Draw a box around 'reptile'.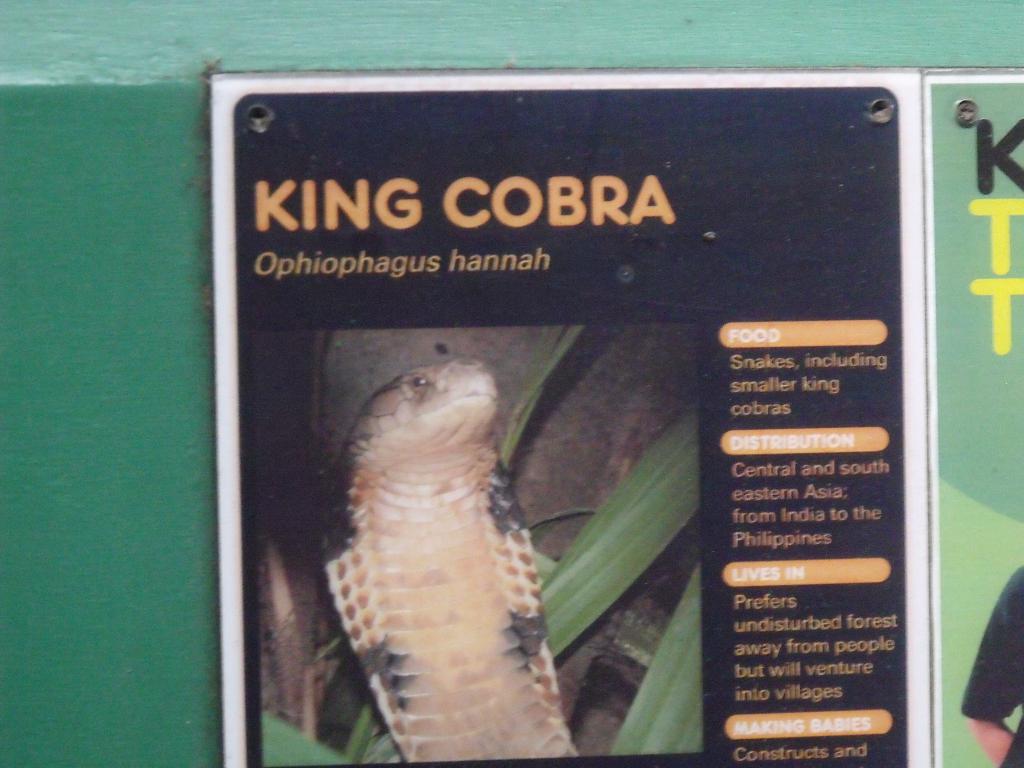
rect(320, 356, 582, 765).
